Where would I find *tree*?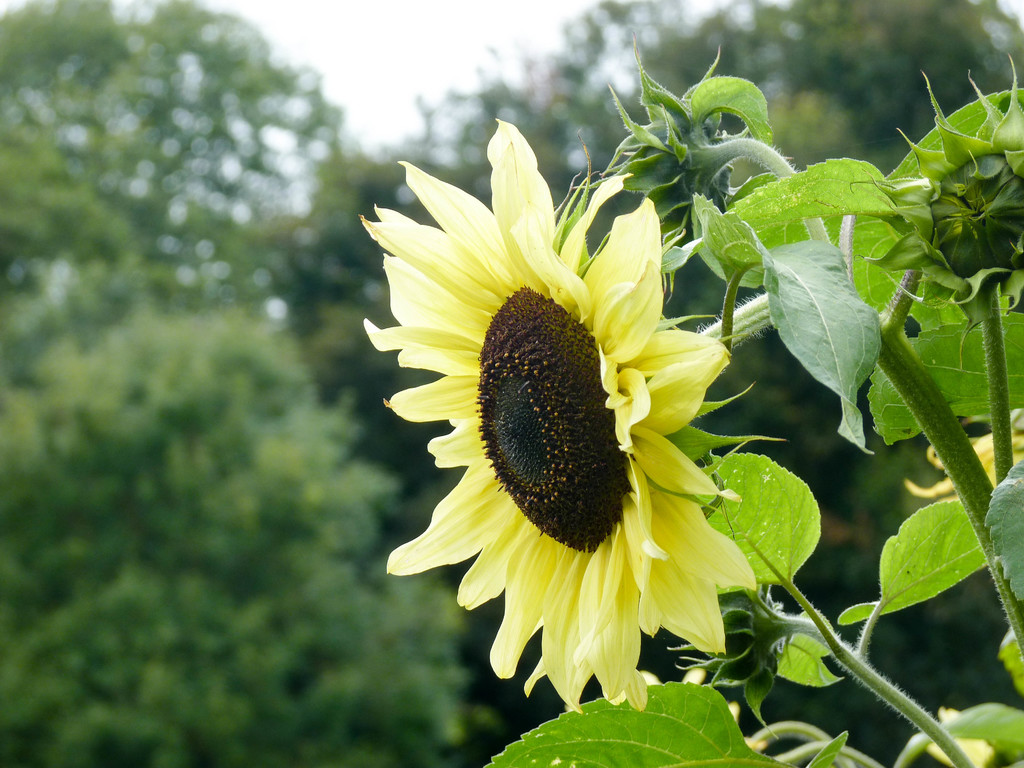
At detection(0, 0, 470, 757).
